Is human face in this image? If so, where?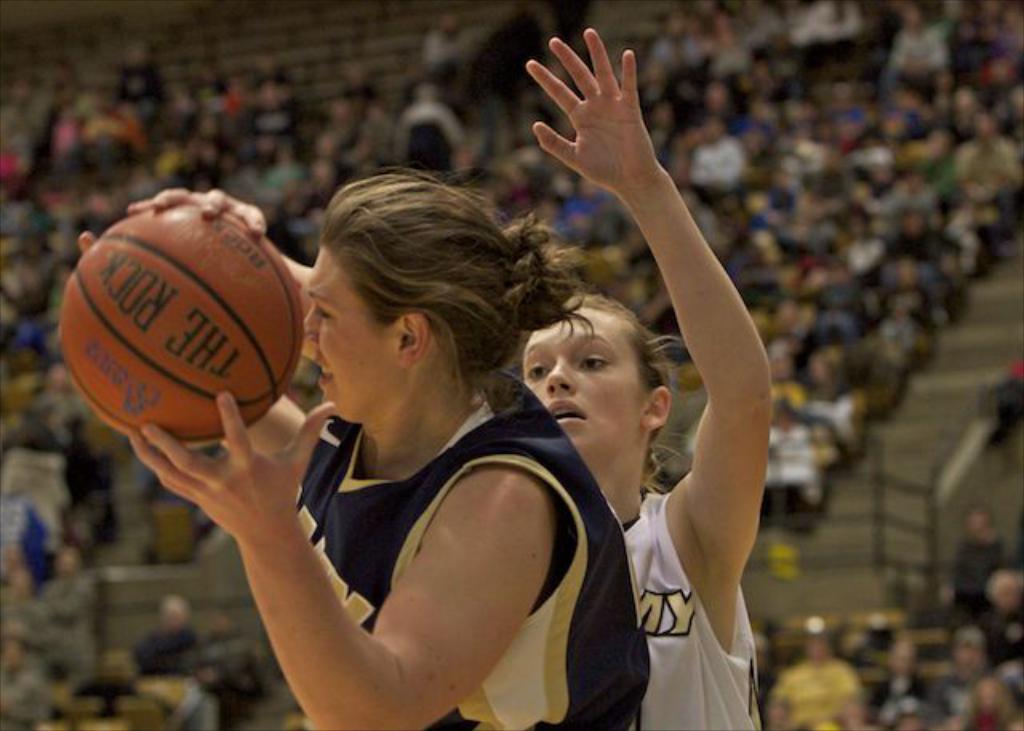
Yes, at l=304, t=248, r=394, b=419.
